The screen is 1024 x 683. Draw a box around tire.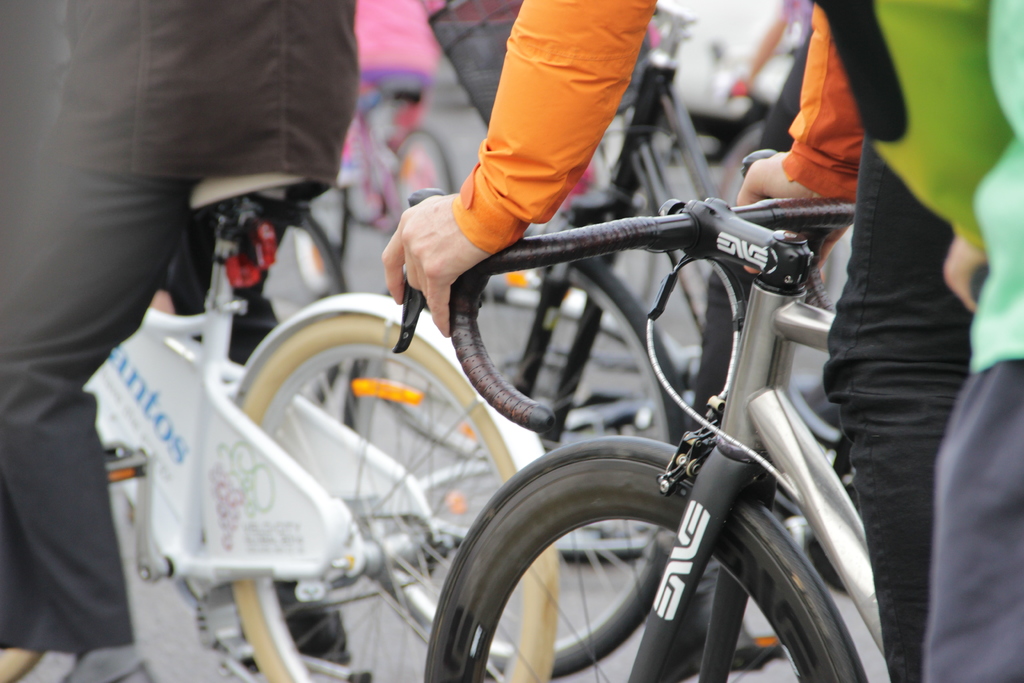
x1=335 y1=251 x2=679 y2=672.
